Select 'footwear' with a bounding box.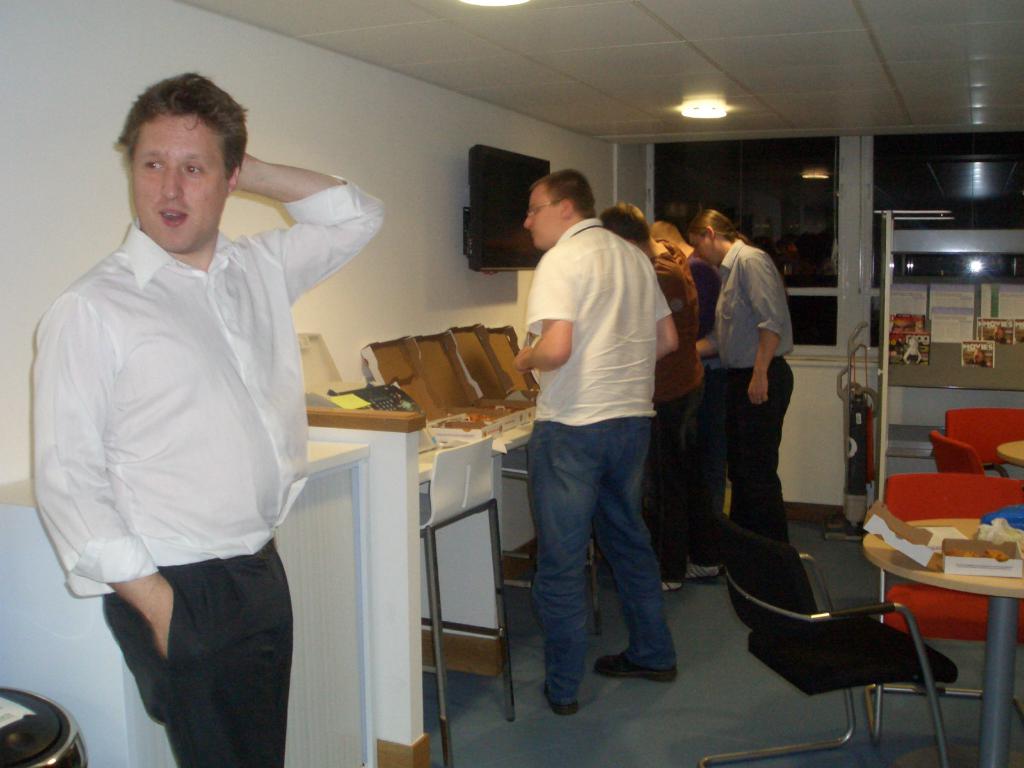
<region>594, 649, 675, 682</region>.
